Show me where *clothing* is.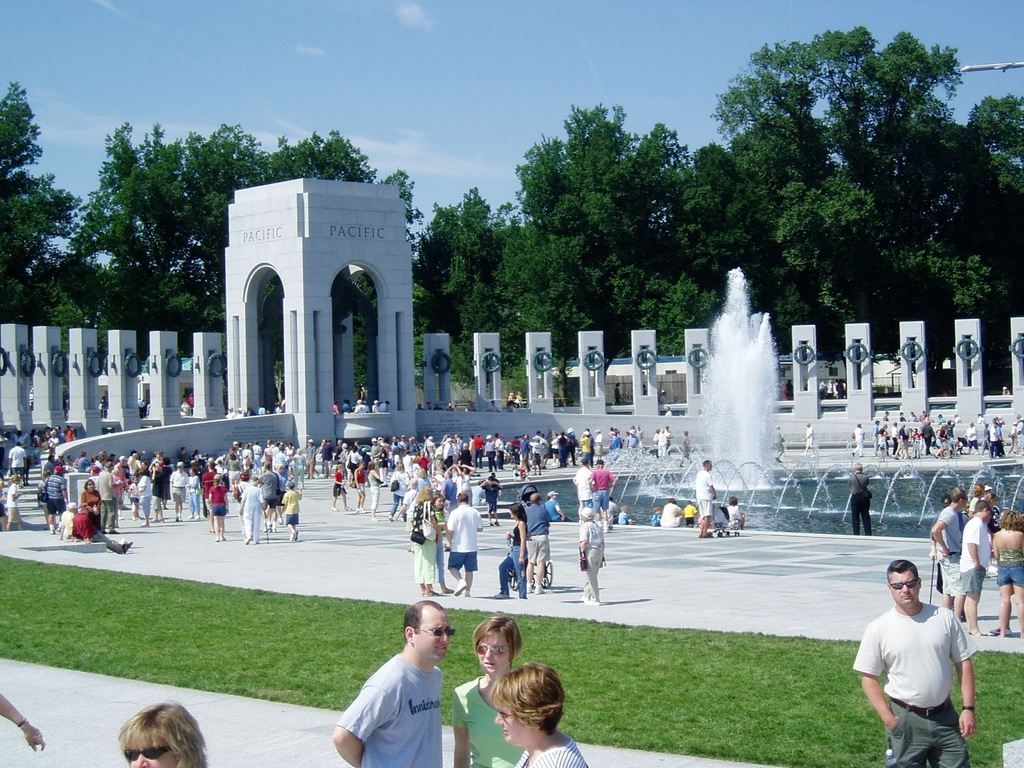
*clothing* is at region(684, 505, 693, 525).
